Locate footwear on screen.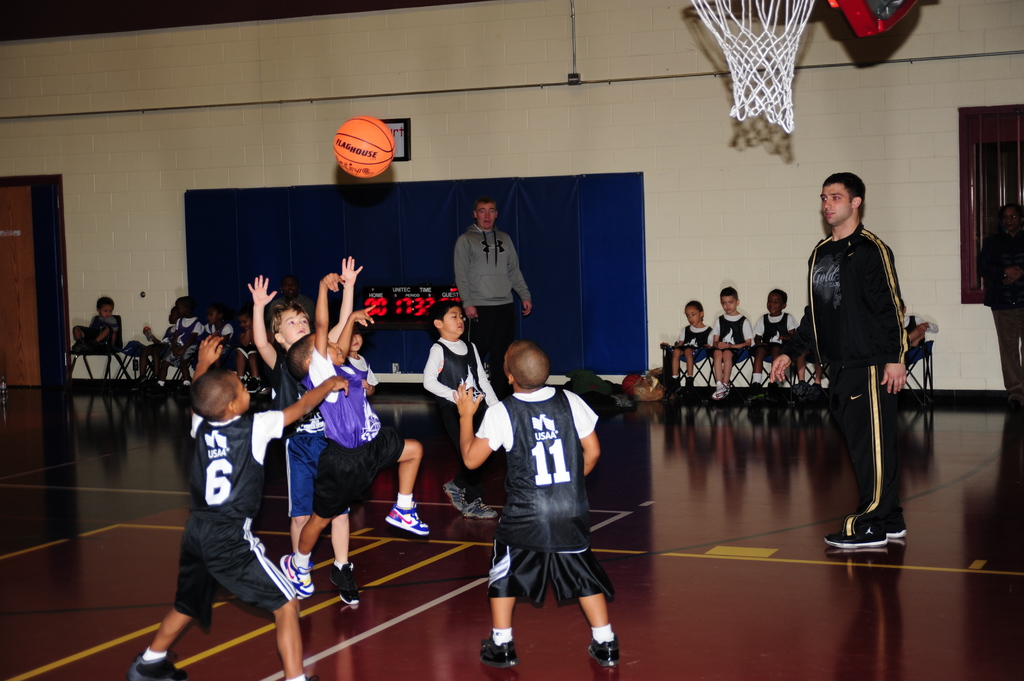
On screen at box=[462, 495, 497, 517].
